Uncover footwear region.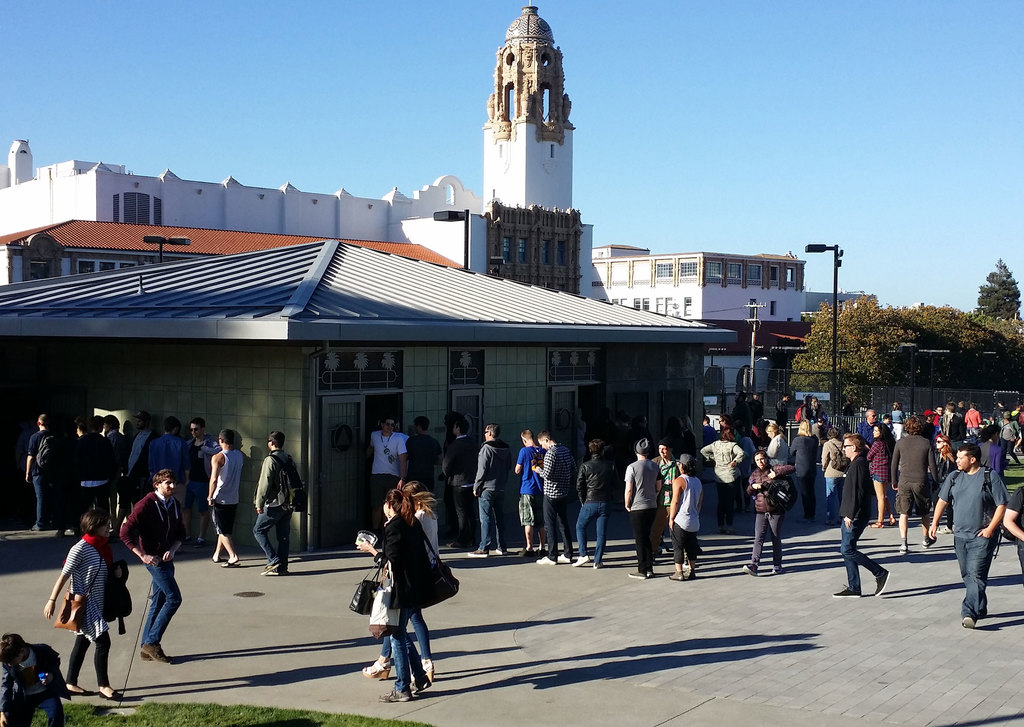
Uncovered: bbox=(796, 516, 812, 523).
